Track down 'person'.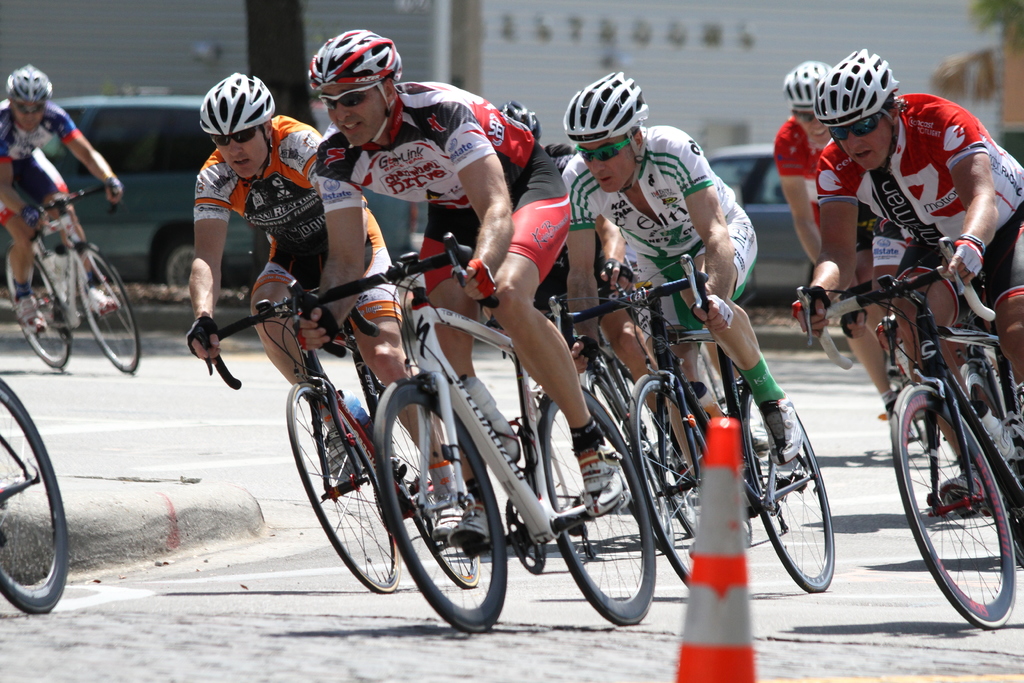
Tracked to crop(293, 27, 622, 518).
